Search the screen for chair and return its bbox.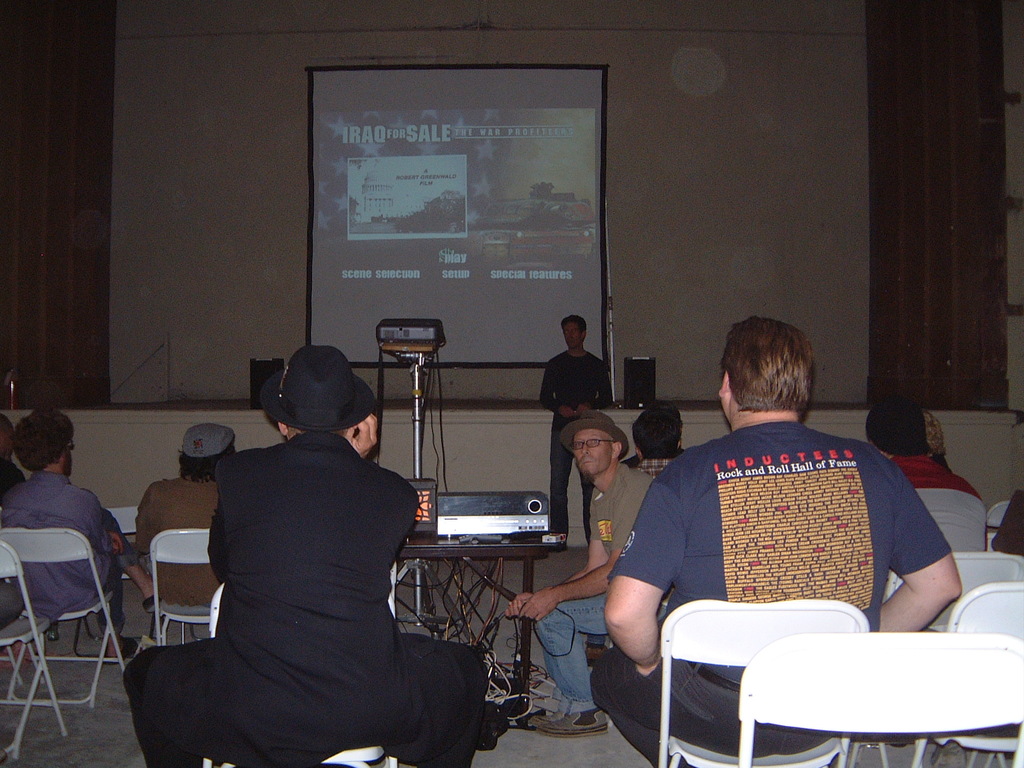
Found: 887, 554, 1023, 764.
